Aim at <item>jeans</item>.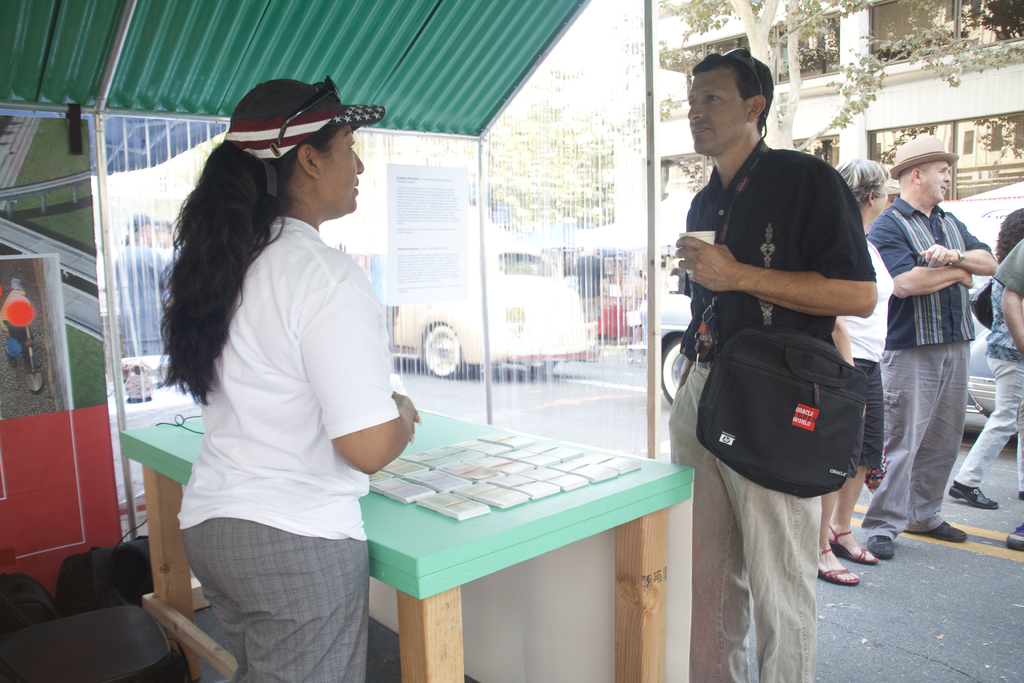
Aimed at 960,361,1019,484.
